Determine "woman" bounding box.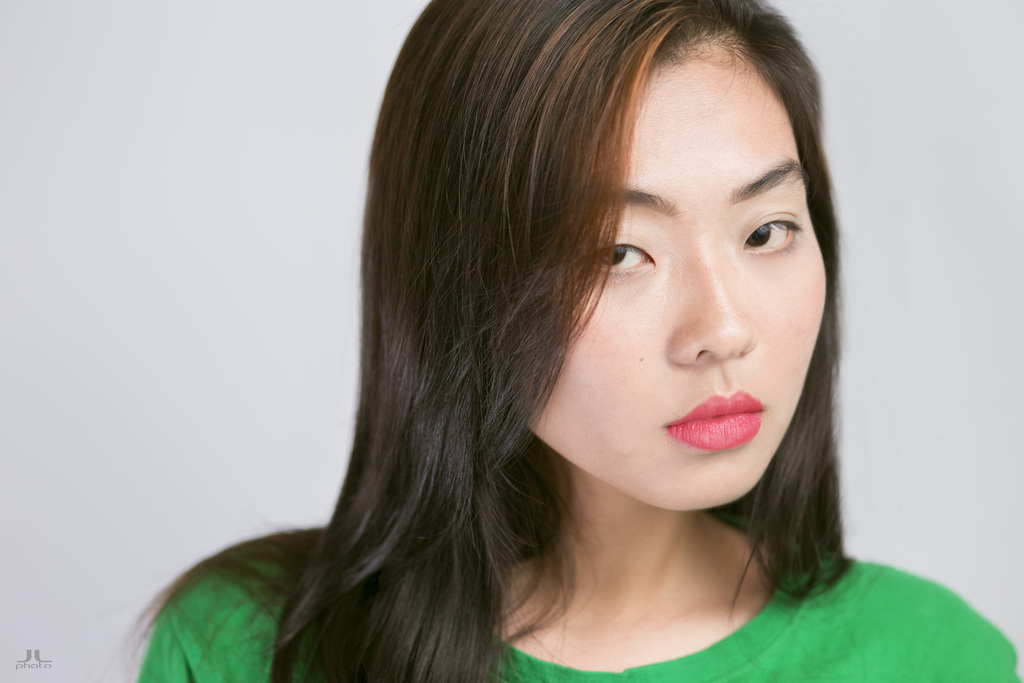
Determined: [left=105, top=0, right=1023, bottom=682].
